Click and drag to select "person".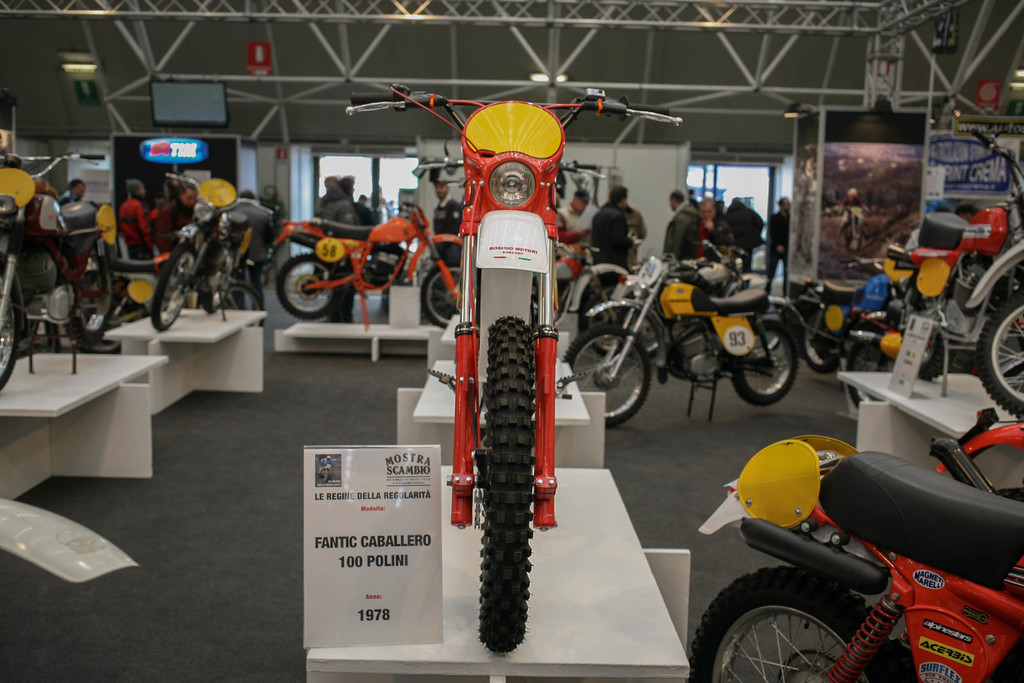
Selection: box(584, 185, 641, 273).
